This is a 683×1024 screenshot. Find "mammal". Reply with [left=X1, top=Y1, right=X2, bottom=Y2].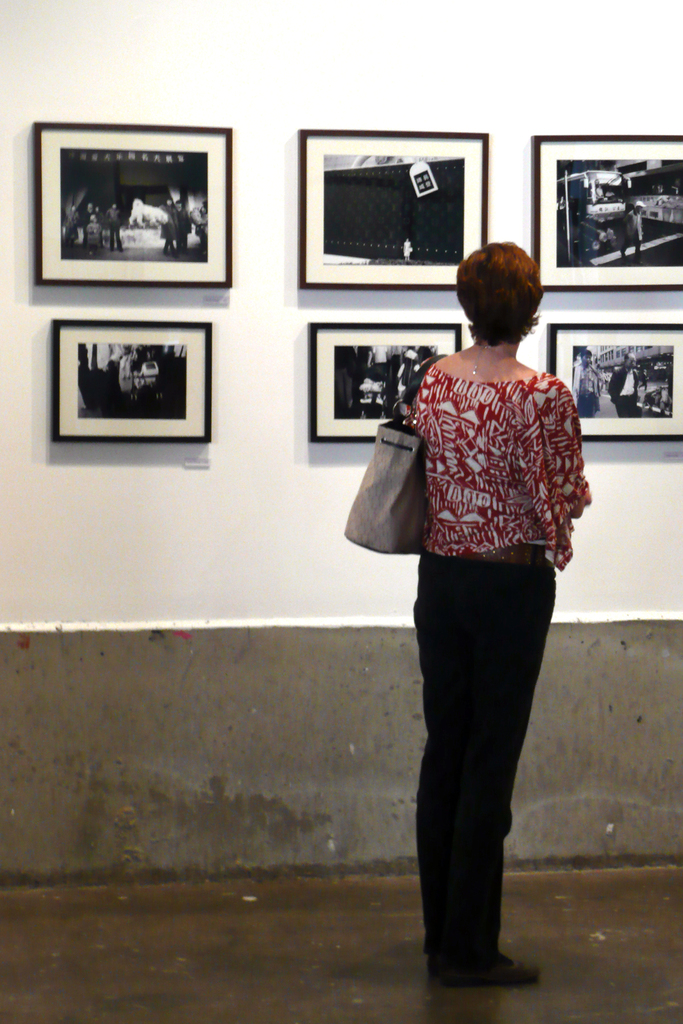
[left=393, top=349, right=423, bottom=399].
